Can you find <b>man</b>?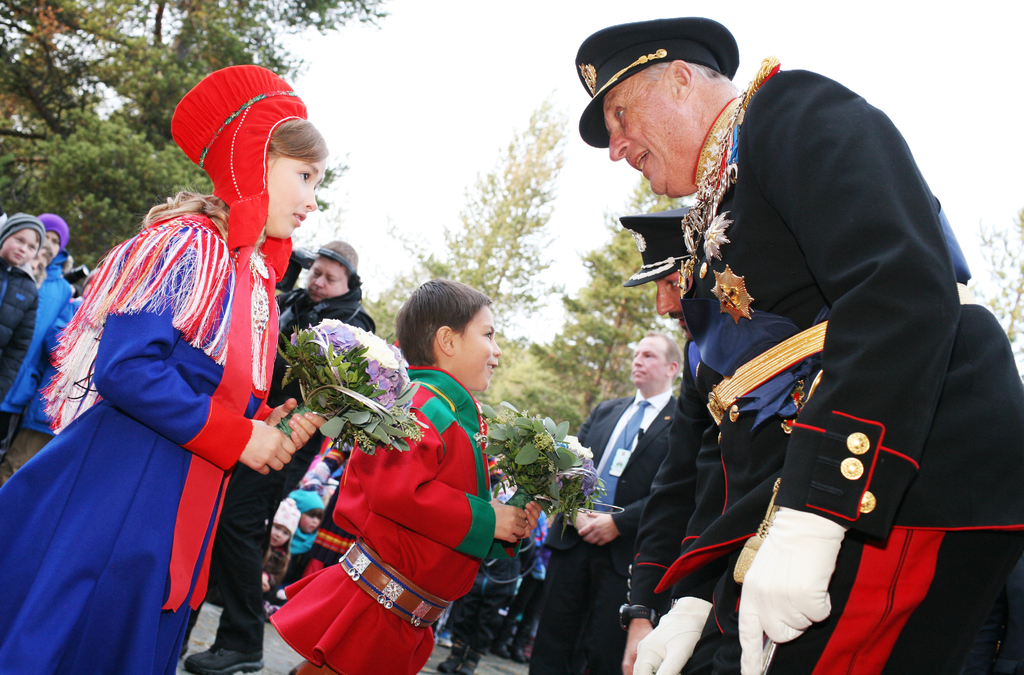
Yes, bounding box: BBox(185, 246, 383, 674).
